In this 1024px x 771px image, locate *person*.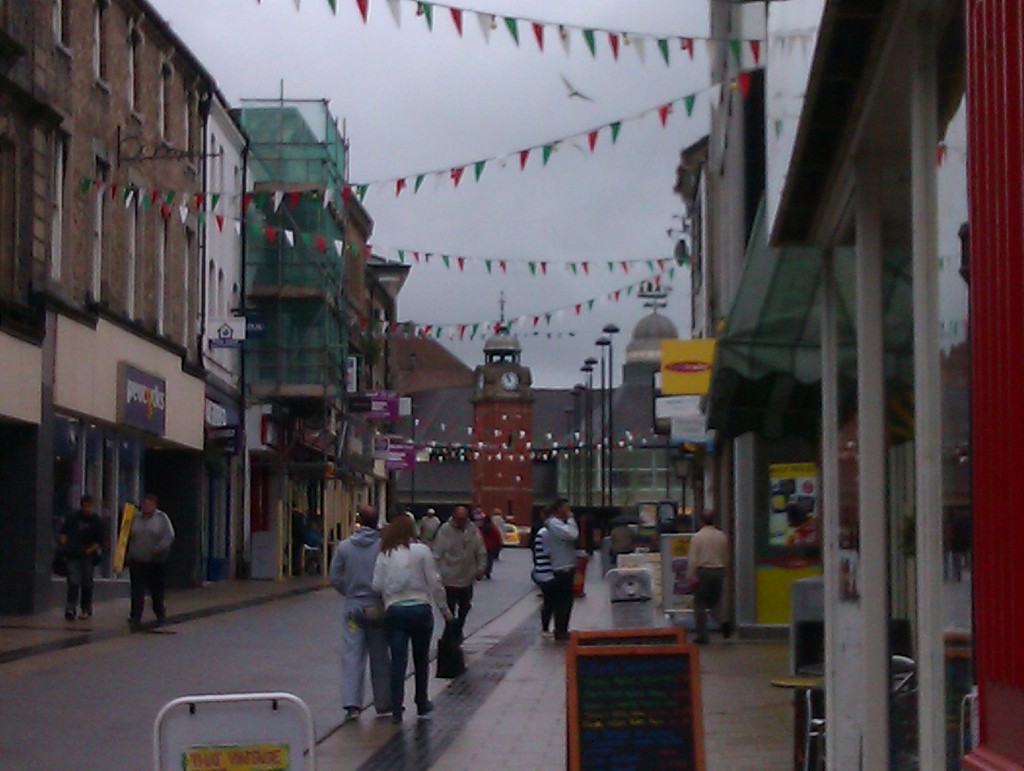
Bounding box: select_region(61, 492, 105, 626).
